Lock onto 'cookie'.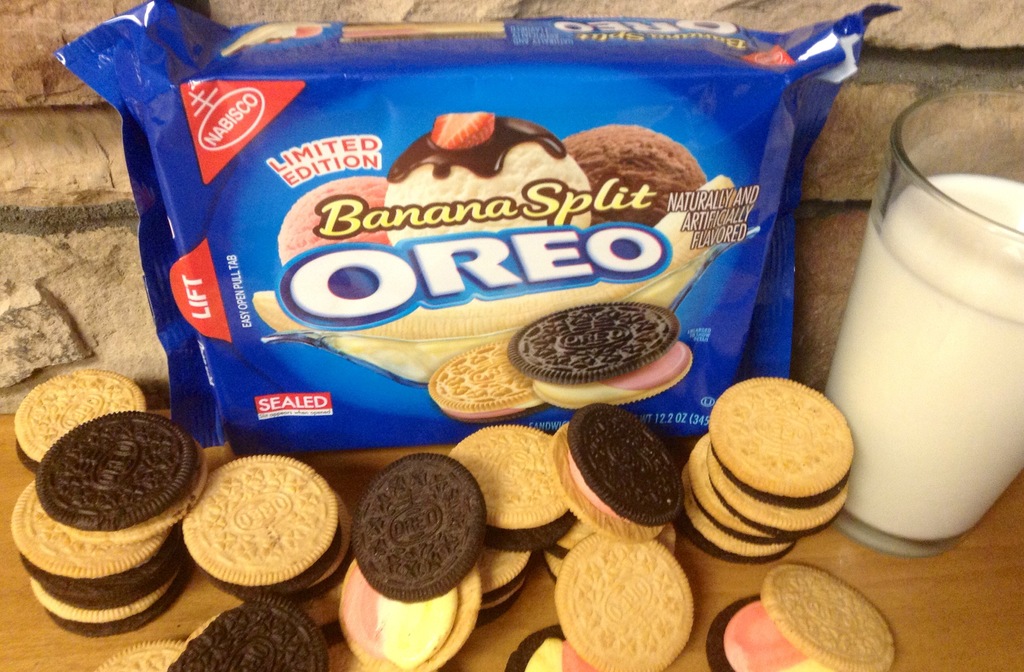
Locked: l=506, t=300, r=692, b=410.
